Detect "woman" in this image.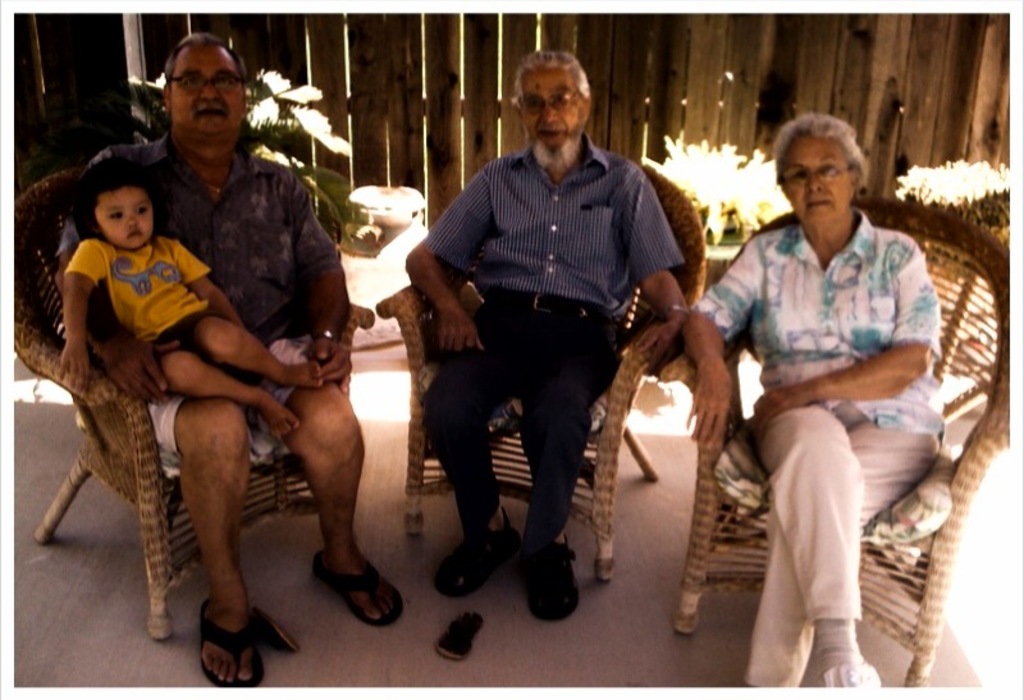
Detection: x1=698, y1=120, x2=968, y2=685.
